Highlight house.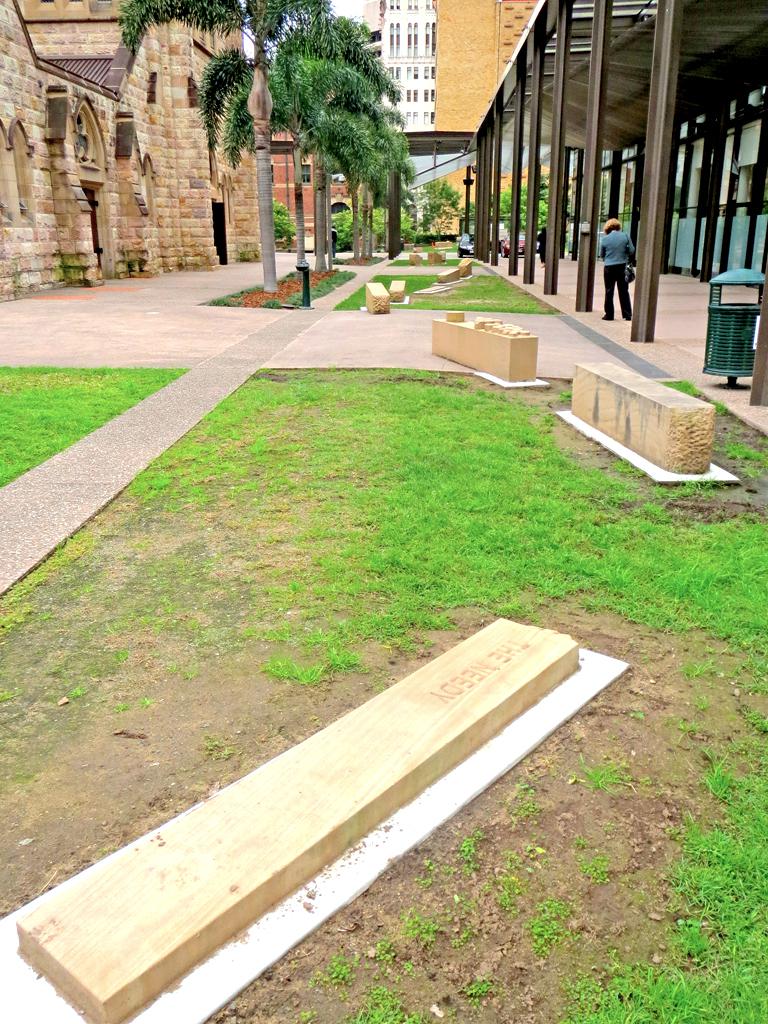
Highlighted region: left=0, top=0, right=358, bottom=296.
